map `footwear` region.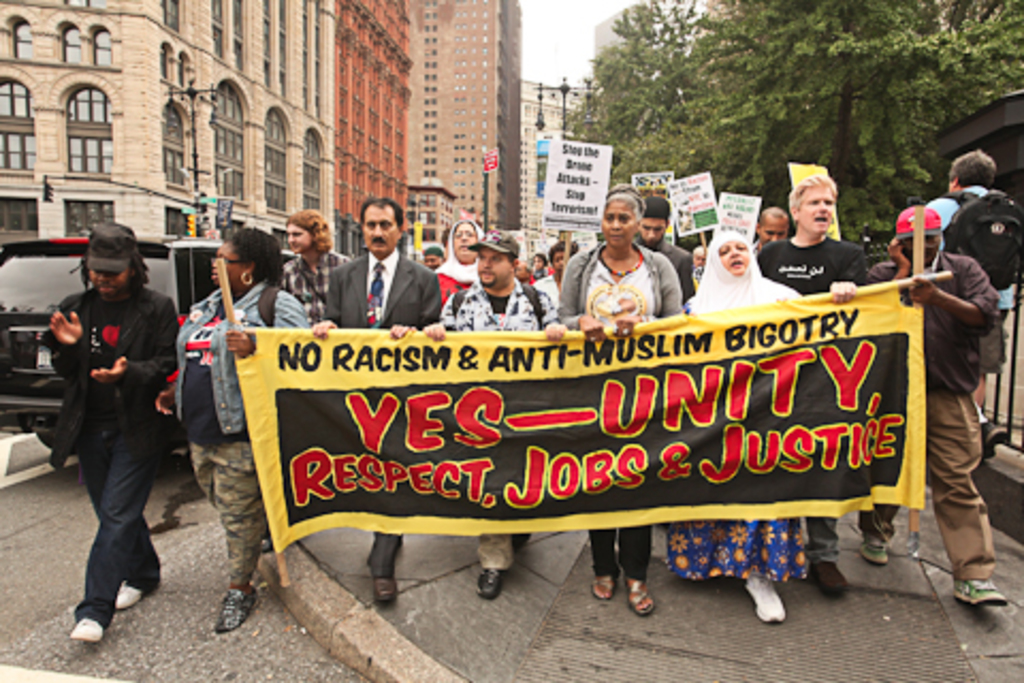
Mapped to [x1=587, y1=572, x2=614, y2=595].
